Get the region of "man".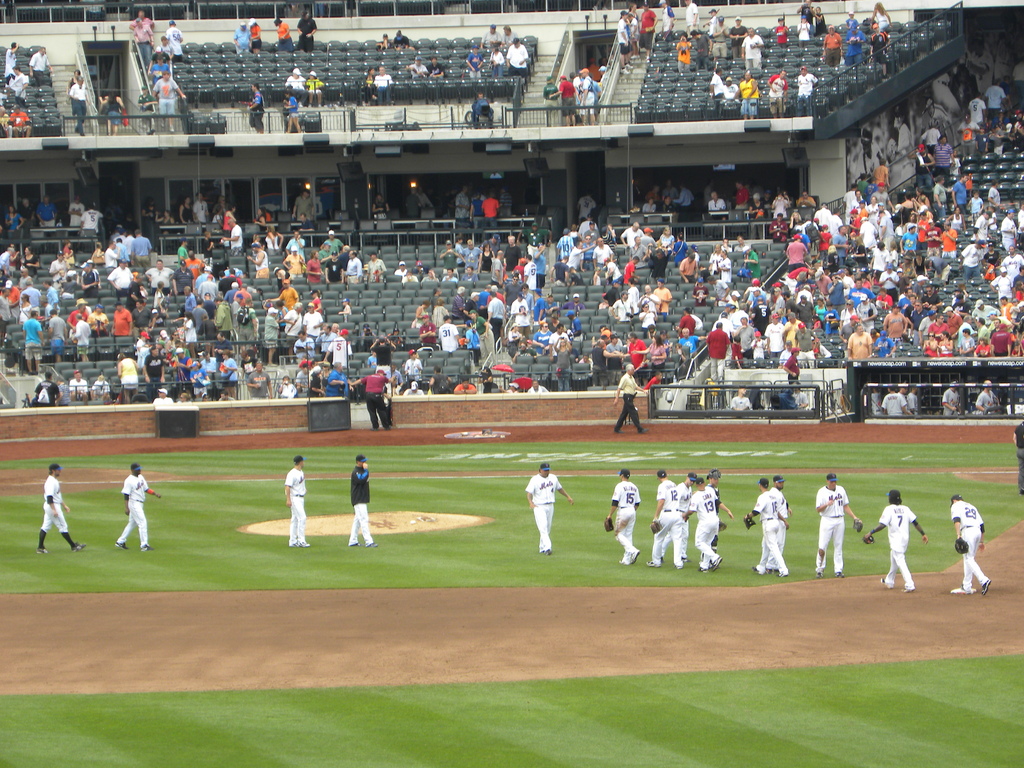
bbox=(945, 489, 992, 600).
